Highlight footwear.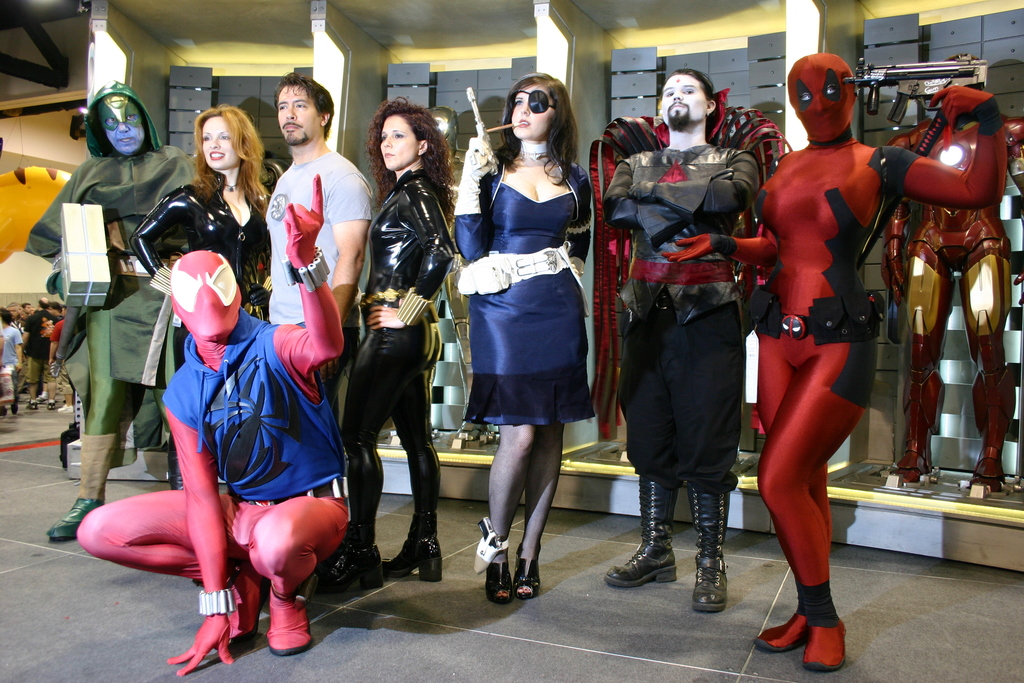
Highlighted region: 381 519 455 591.
